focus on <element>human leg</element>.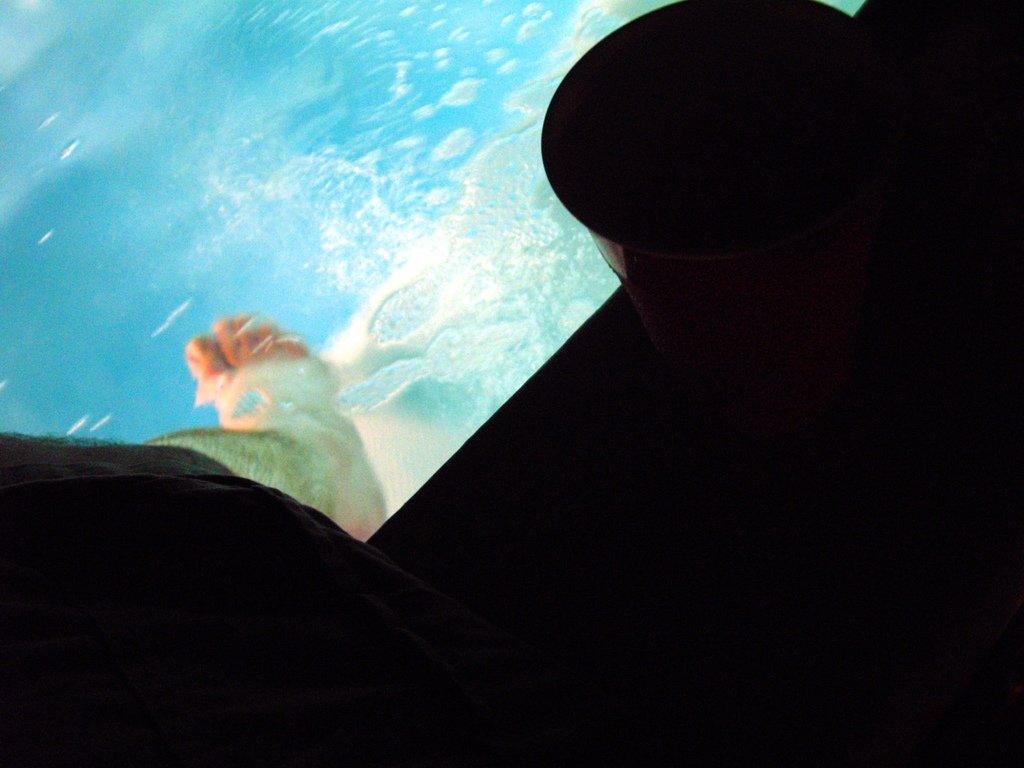
Focused at bbox=[145, 319, 387, 540].
